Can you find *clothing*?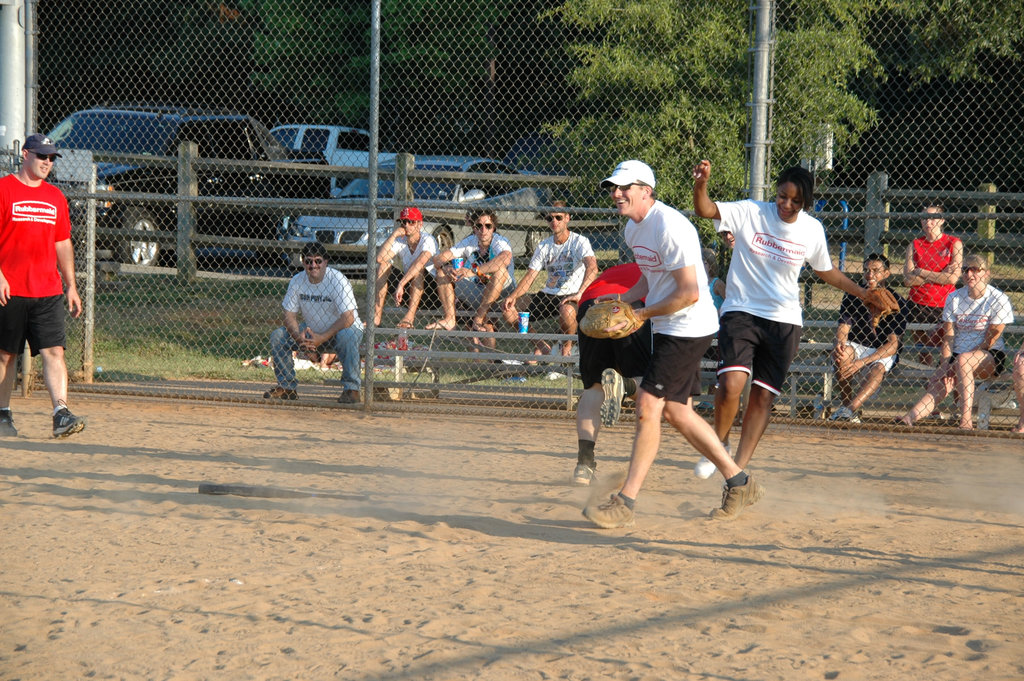
Yes, bounding box: pyautogui.locateOnScreen(446, 229, 519, 307).
